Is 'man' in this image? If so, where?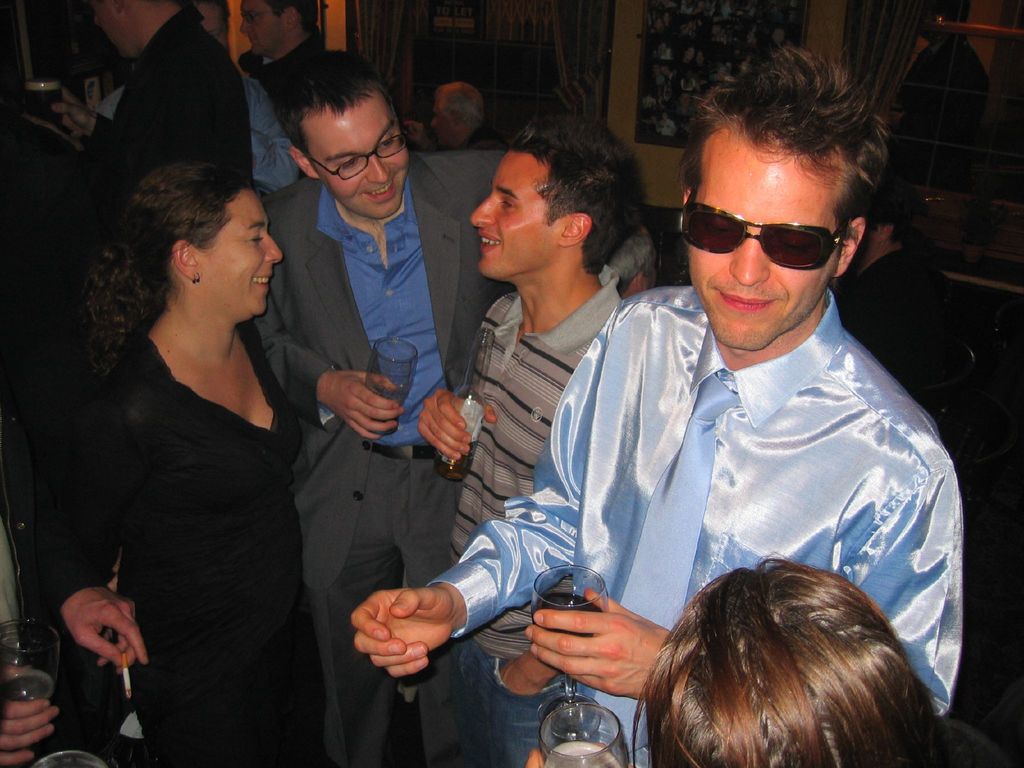
Yes, at {"left": 417, "top": 119, "right": 639, "bottom": 726}.
